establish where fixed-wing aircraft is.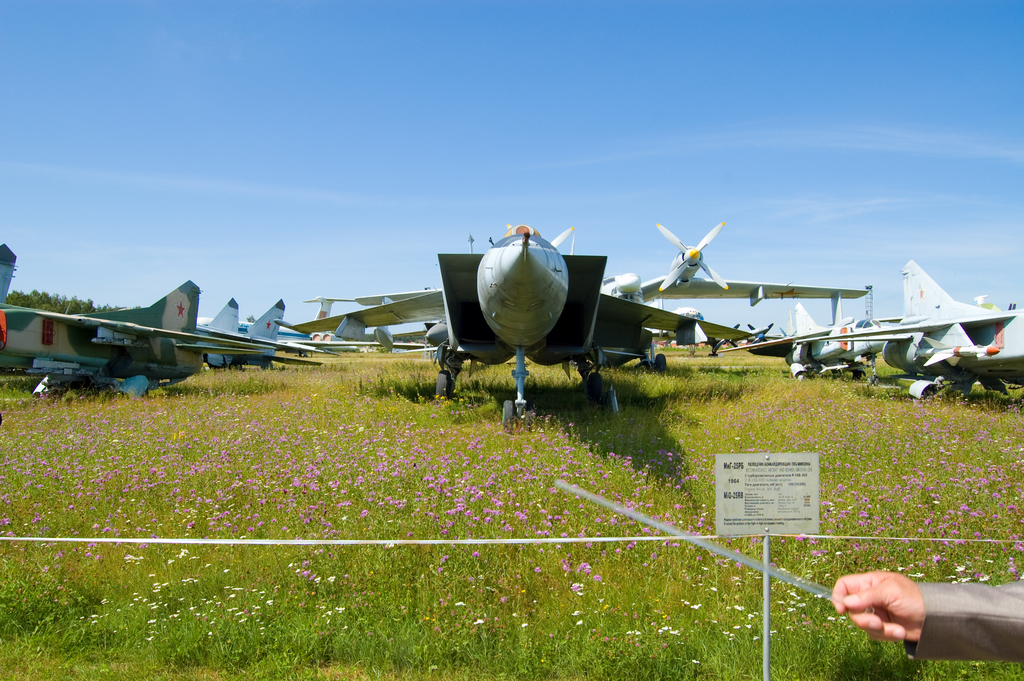
Established at box(193, 295, 294, 373).
